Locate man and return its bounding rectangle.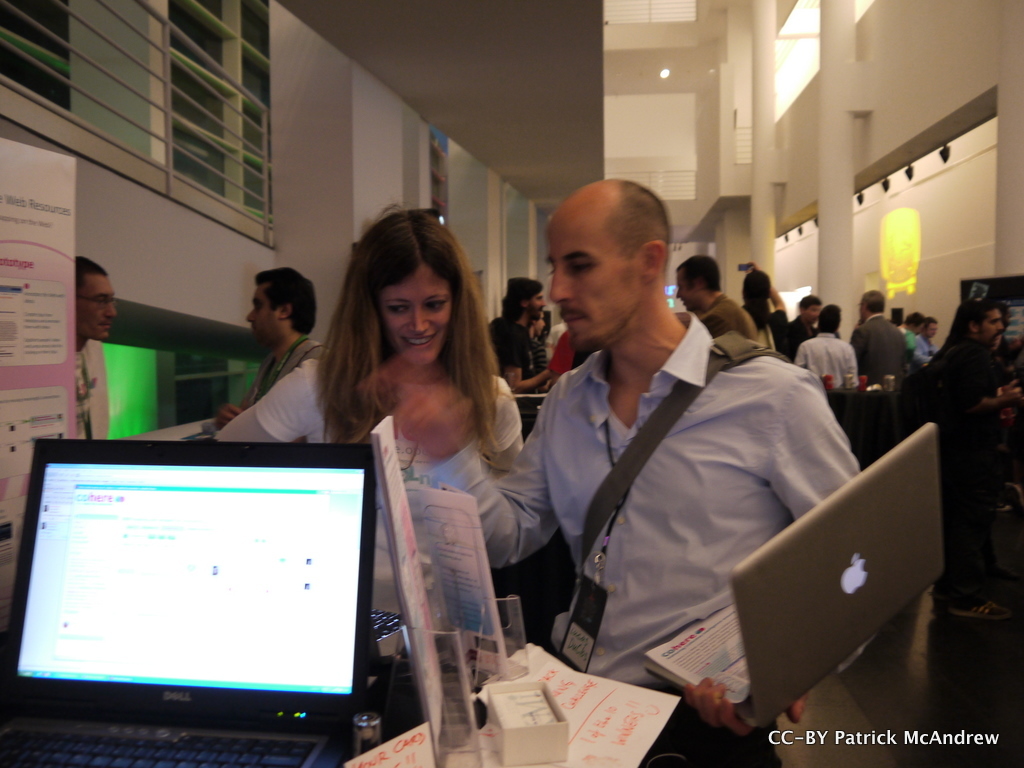
box(71, 252, 121, 445).
